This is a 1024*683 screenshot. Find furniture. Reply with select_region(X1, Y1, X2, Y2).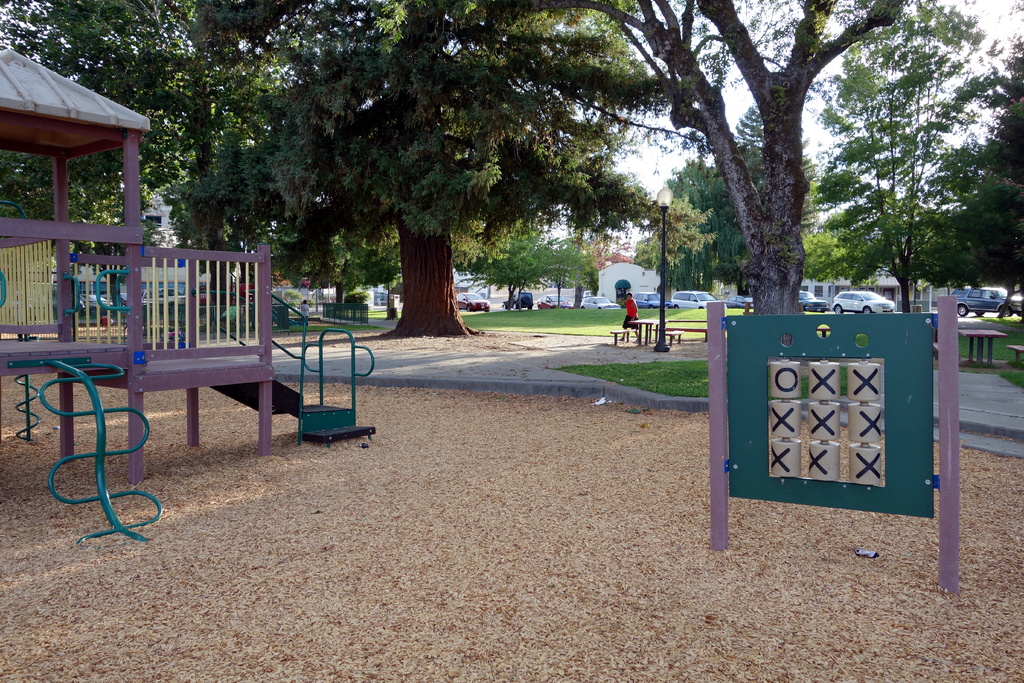
select_region(663, 320, 707, 344).
